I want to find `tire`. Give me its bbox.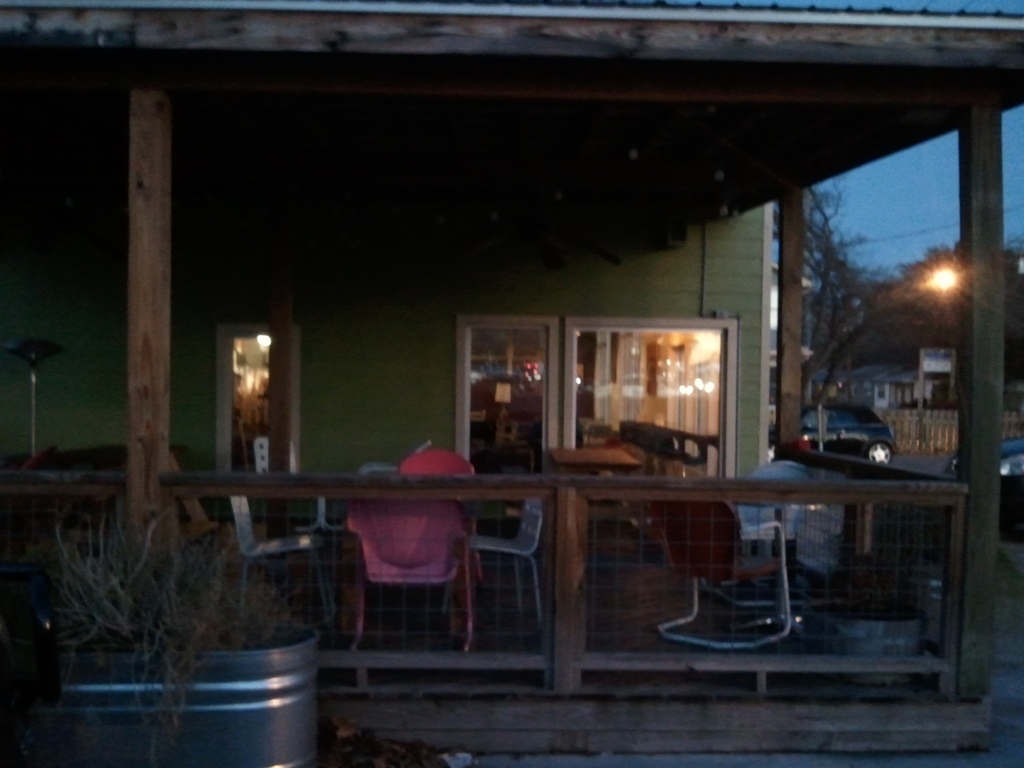
pyautogui.locateOnScreen(864, 441, 893, 462).
